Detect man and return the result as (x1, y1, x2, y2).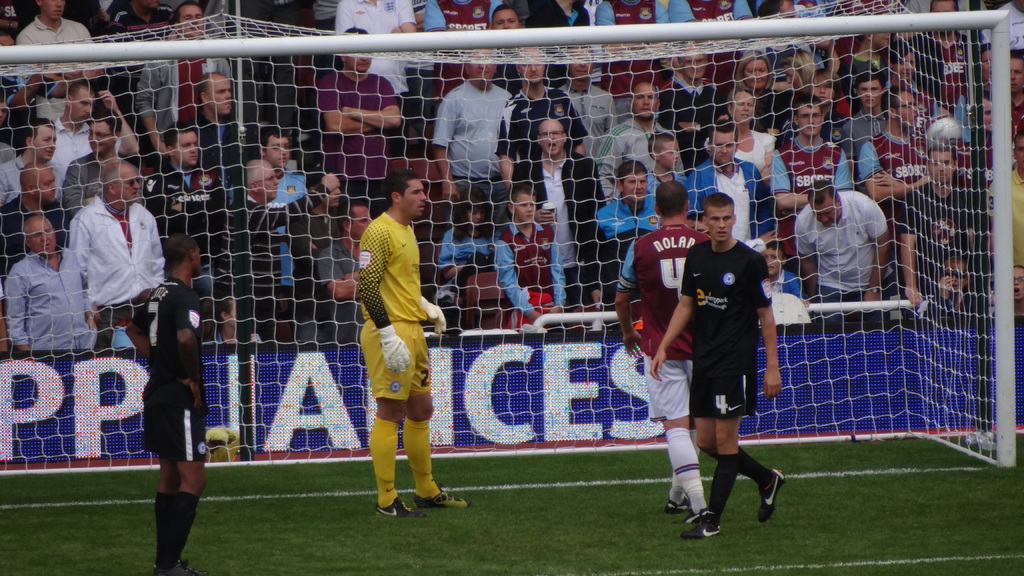
(762, 239, 806, 305).
